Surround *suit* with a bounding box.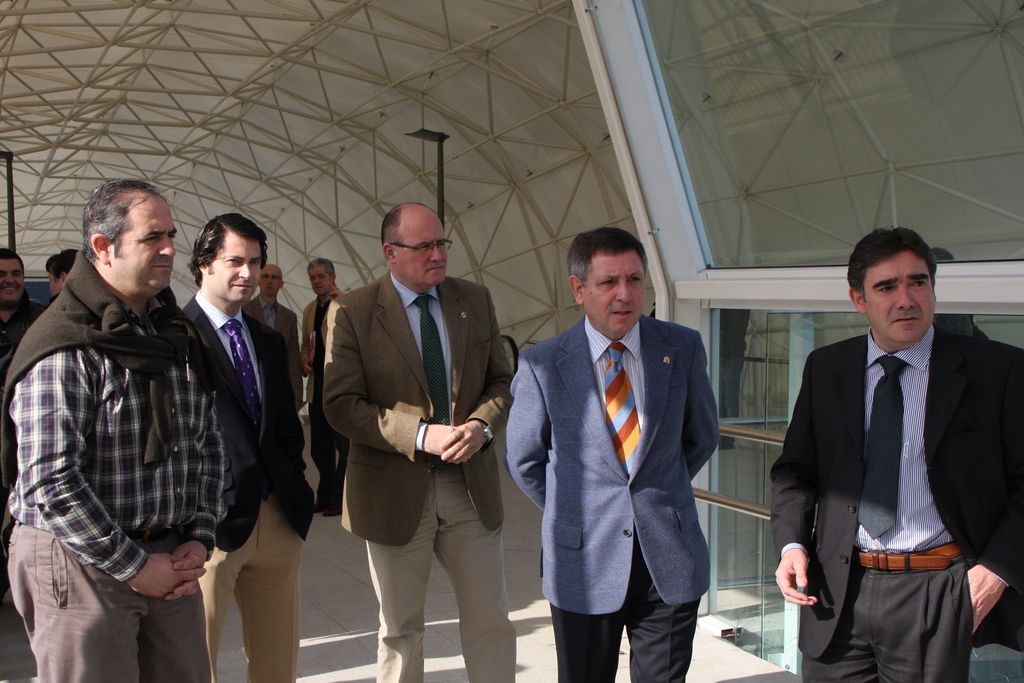
<bbox>320, 277, 516, 544</bbox>.
